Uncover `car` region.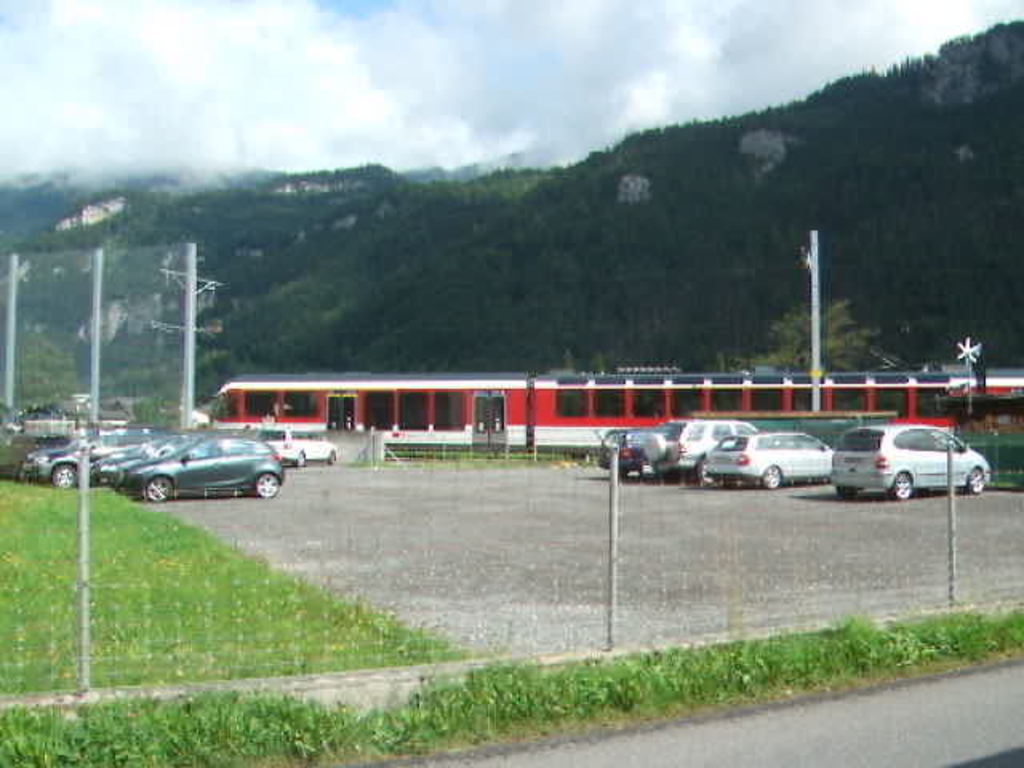
Uncovered: [120,434,285,506].
